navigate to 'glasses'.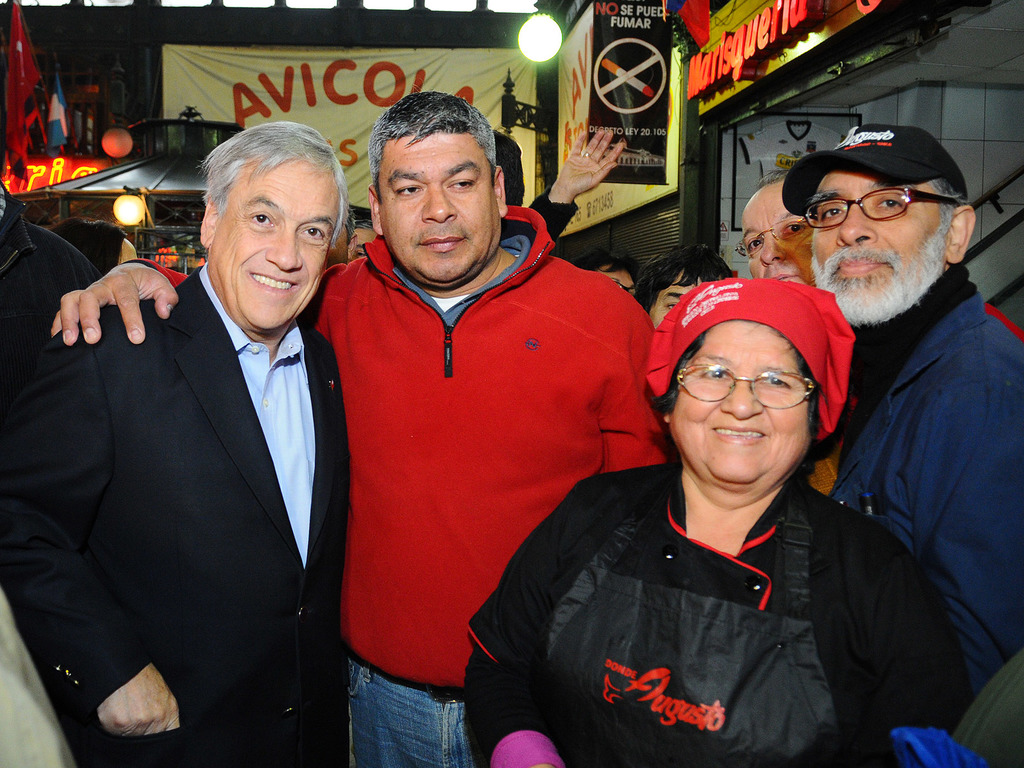
Navigation target: x1=805 y1=186 x2=966 y2=236.
